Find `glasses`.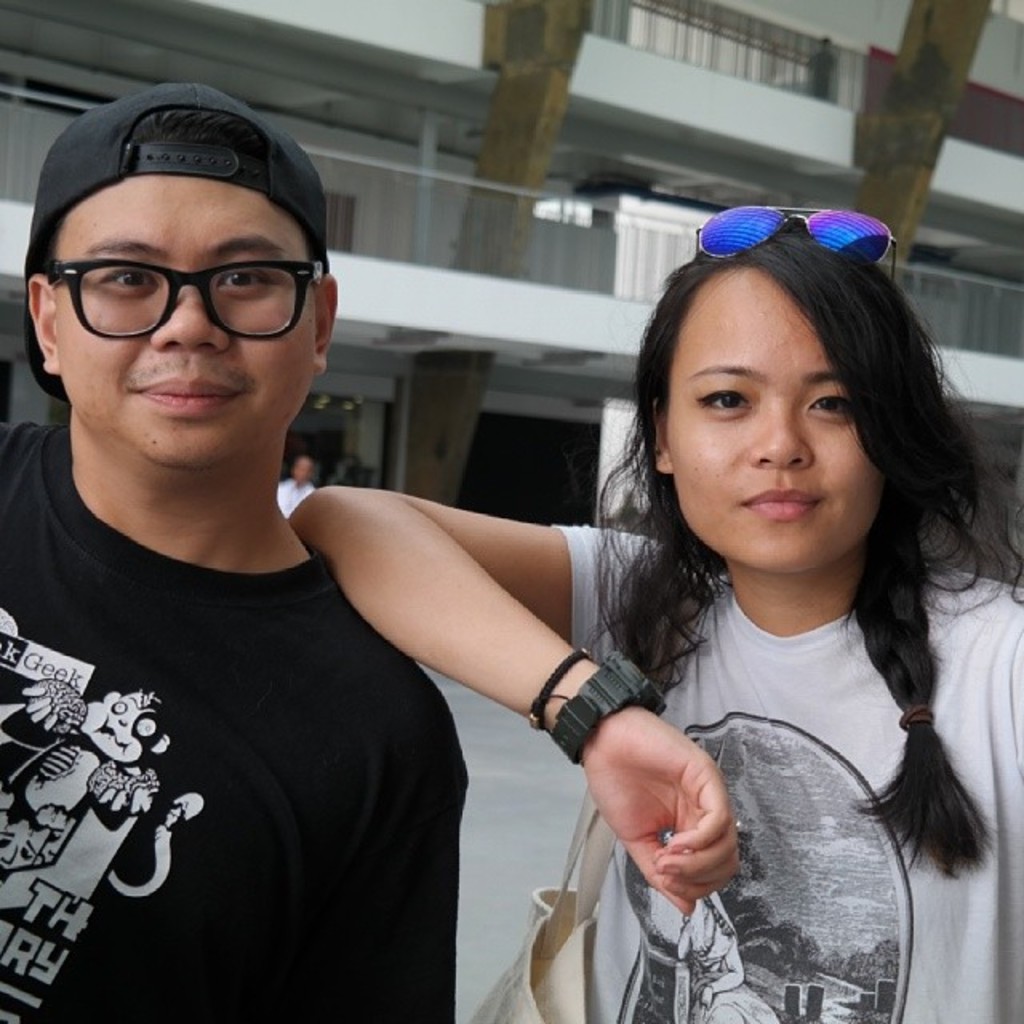
<bbox>46, 243, 341, 342</bbox>.
